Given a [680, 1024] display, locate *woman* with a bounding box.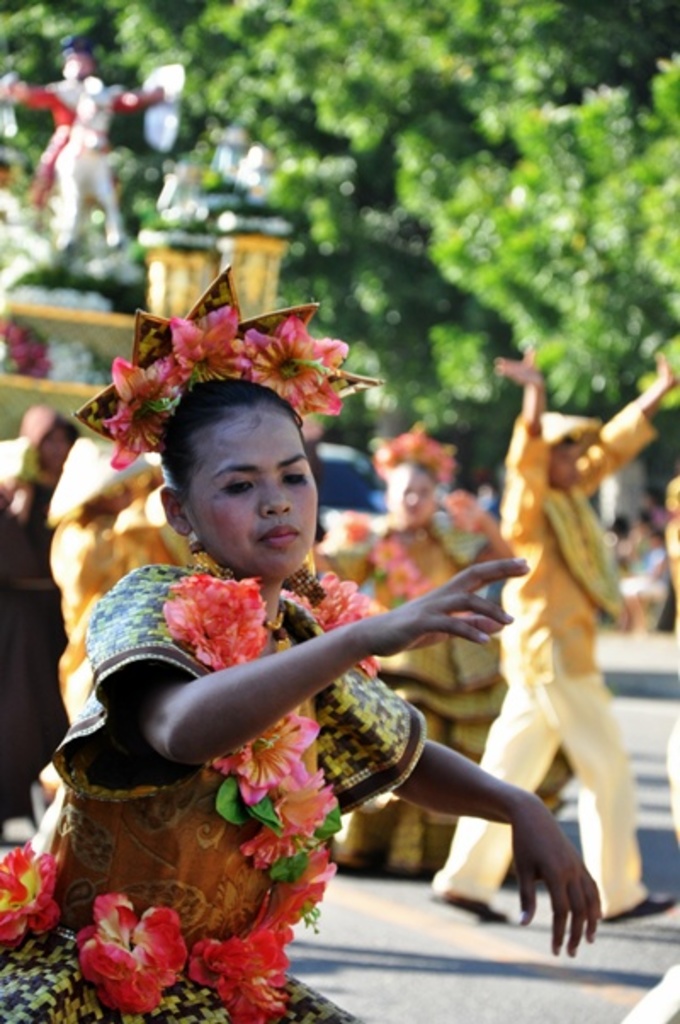
Located: 314:417:524:878.
